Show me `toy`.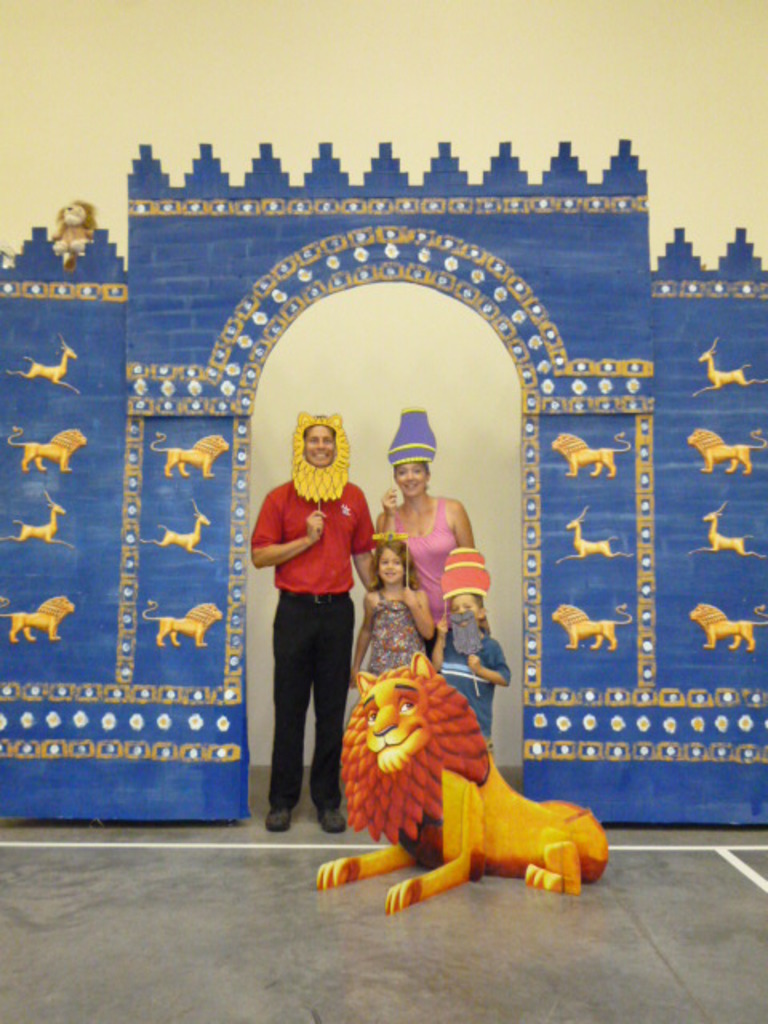
`toy` is here: box=[339, 645, 584, 907].
